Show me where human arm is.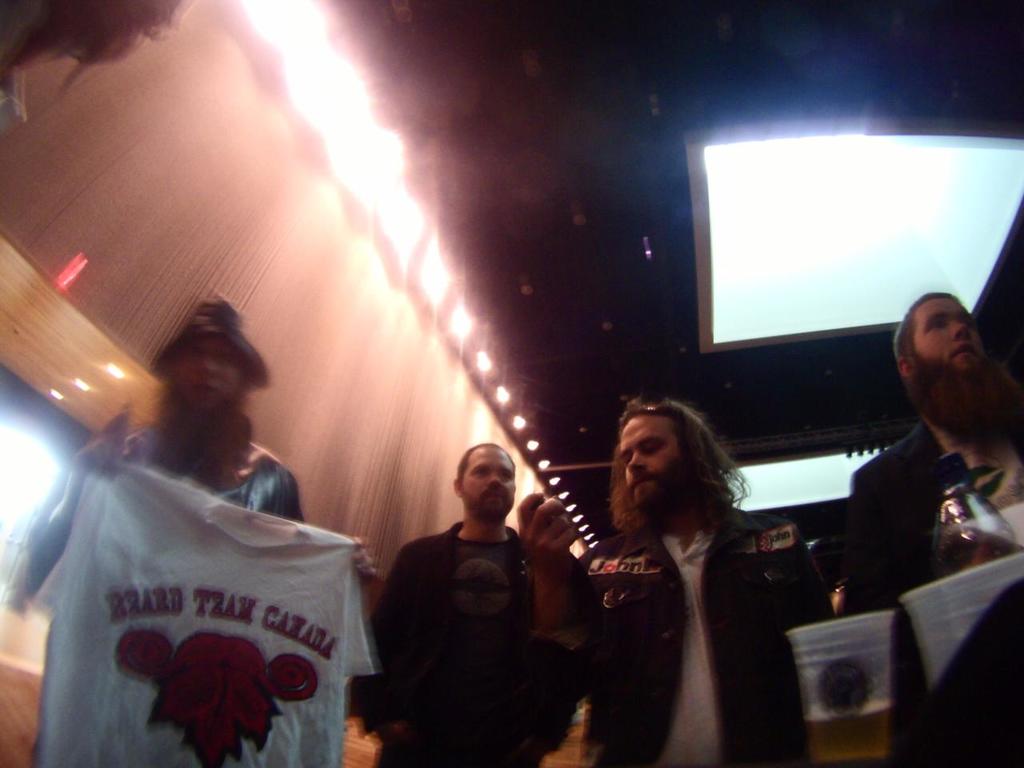
human arm is at <box>769,535,829,631</box>.
